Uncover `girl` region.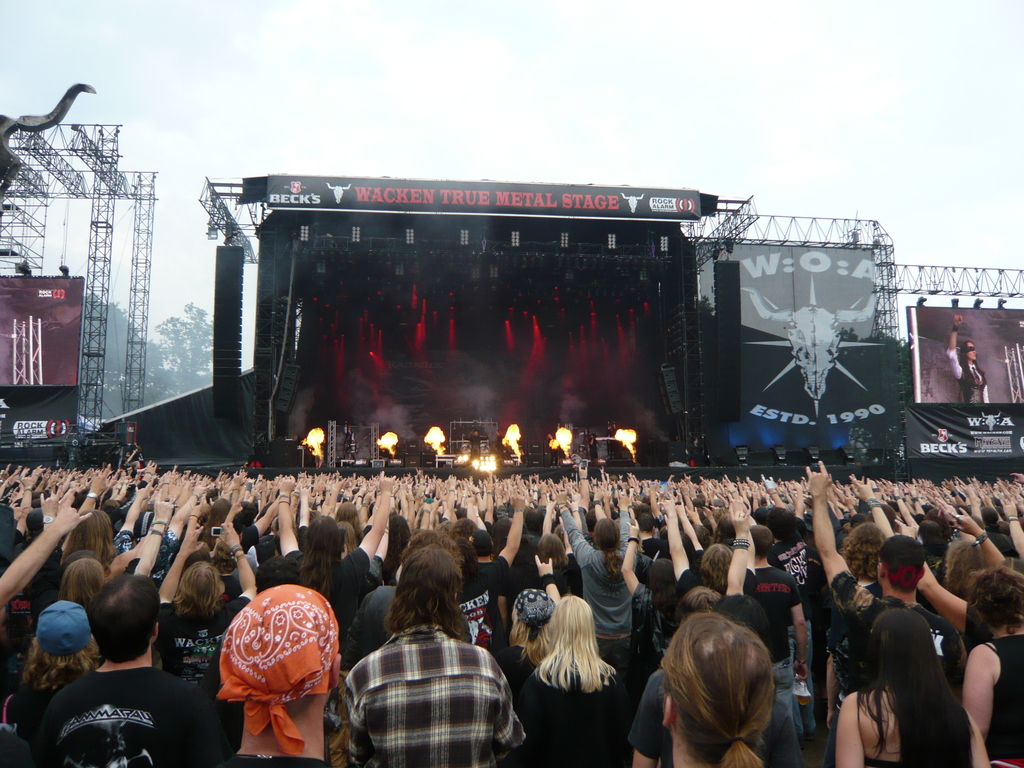
Uncovered: [left=331, top=541, right=520, bottom=767].
